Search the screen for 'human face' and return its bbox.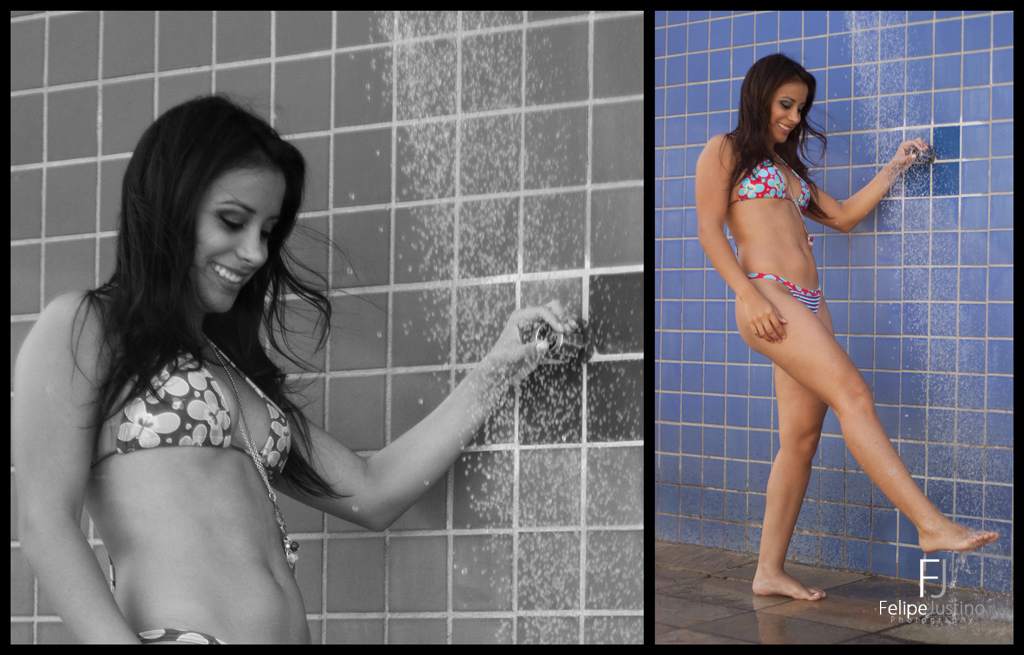
Found: [x1=772, y1=75, x2=810, y2=149].
